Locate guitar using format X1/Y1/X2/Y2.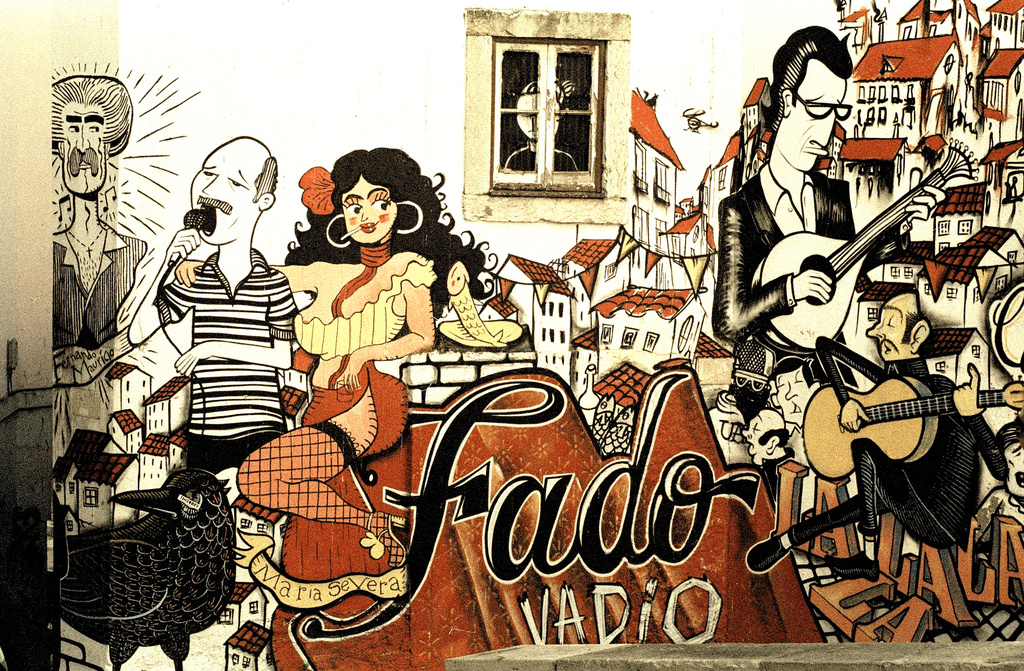
799/376/1023/485.
